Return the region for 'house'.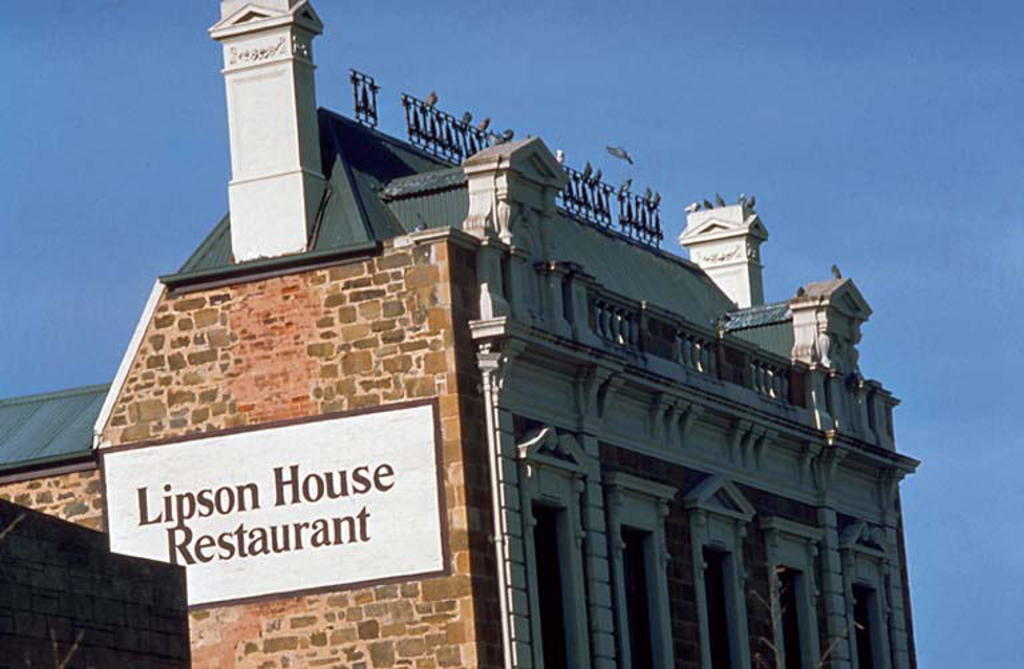
<region>0, 8, 917, 668</region>.
